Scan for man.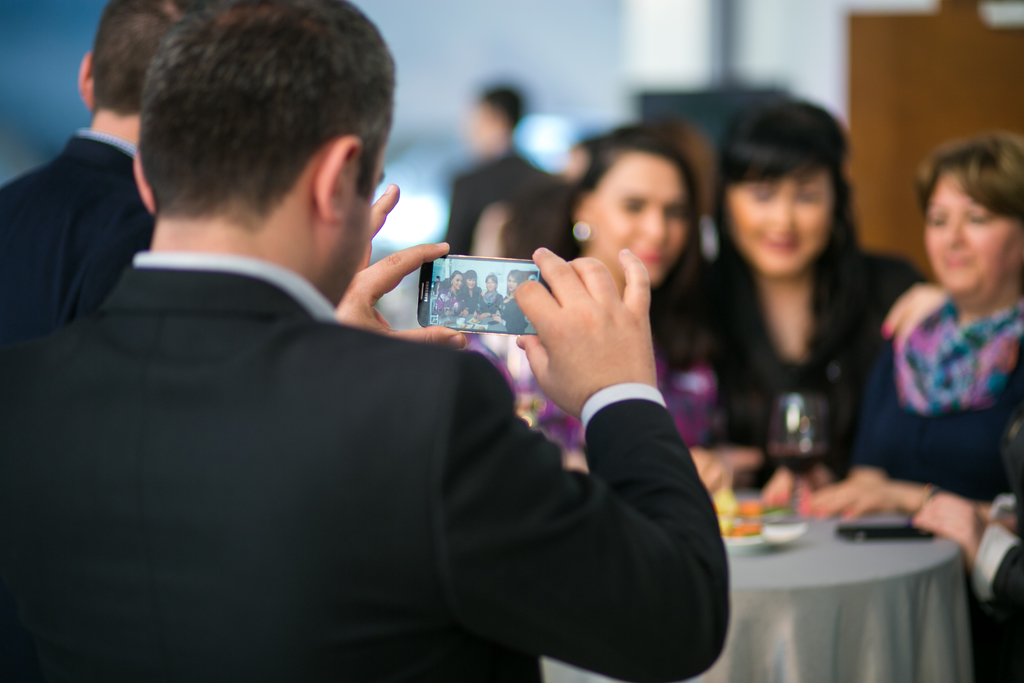
Scan result: rect(25, 79, 753, 655).
